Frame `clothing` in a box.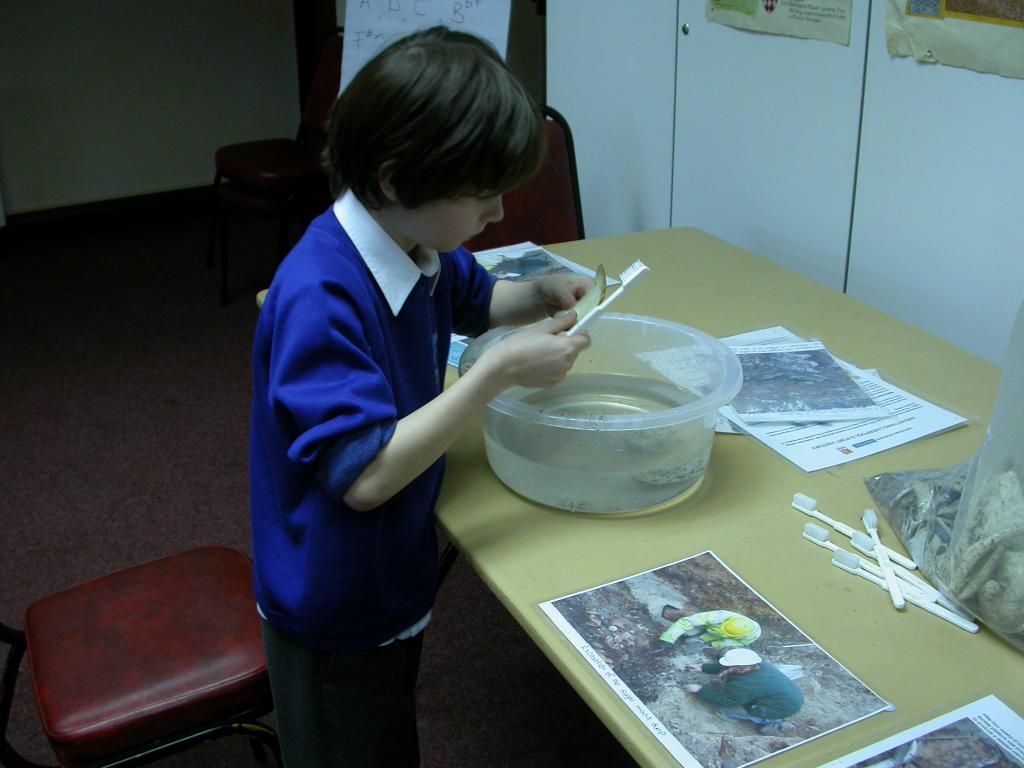
box(226, 144, 543, 701).
